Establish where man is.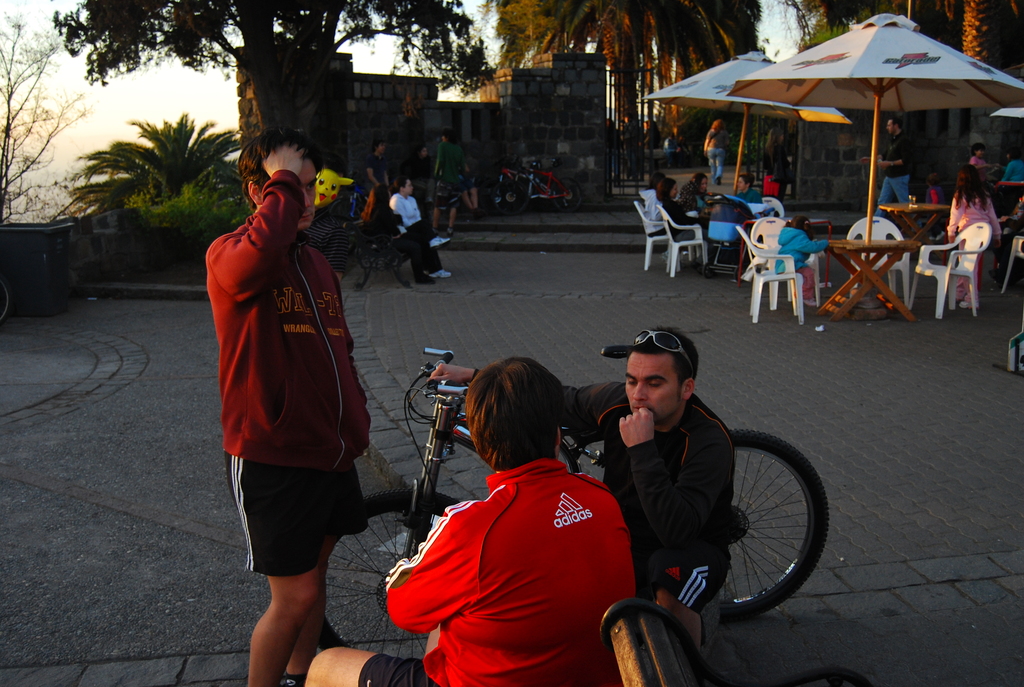
Established at pyautogui.locateOnScreen(431, 127, 464, 240).
